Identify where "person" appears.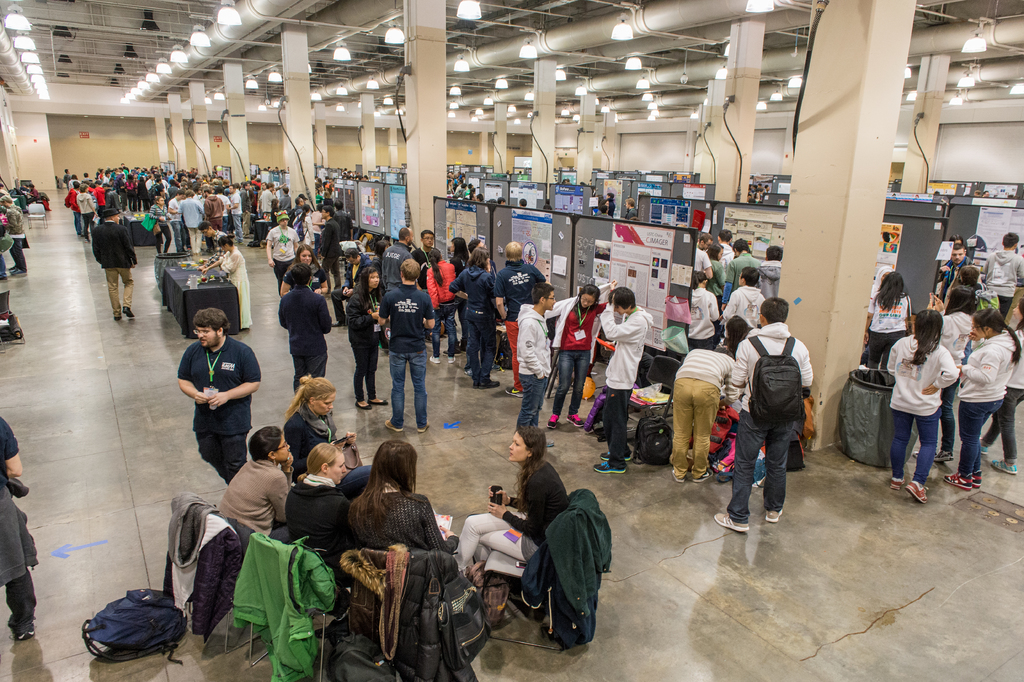
Appears at region(453, 419, 570, 586).
